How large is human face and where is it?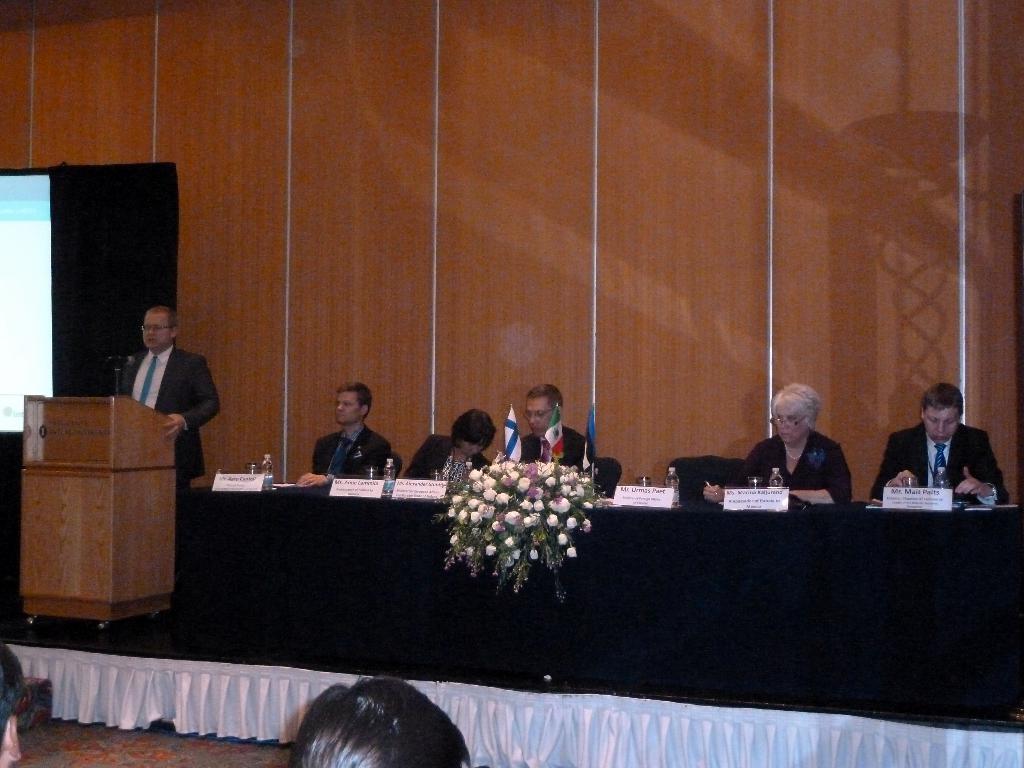
Bounding box: <region>772, 403, 800, 442</region>.
